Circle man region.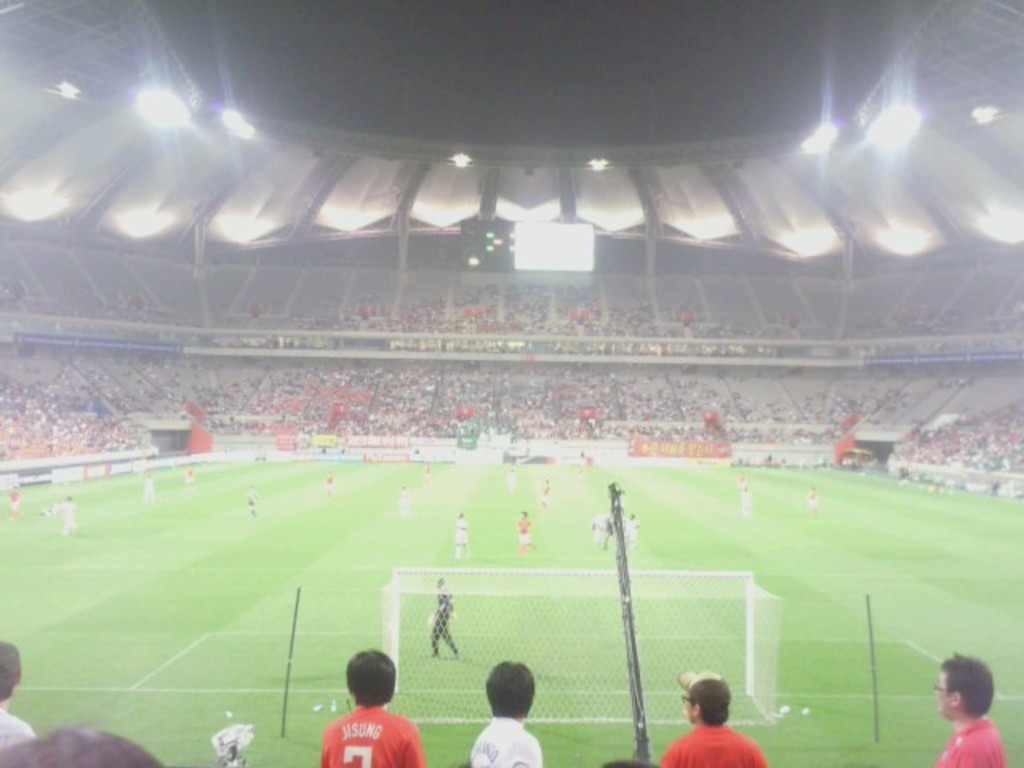
Region: select_region(520, 507, 538, 562).
